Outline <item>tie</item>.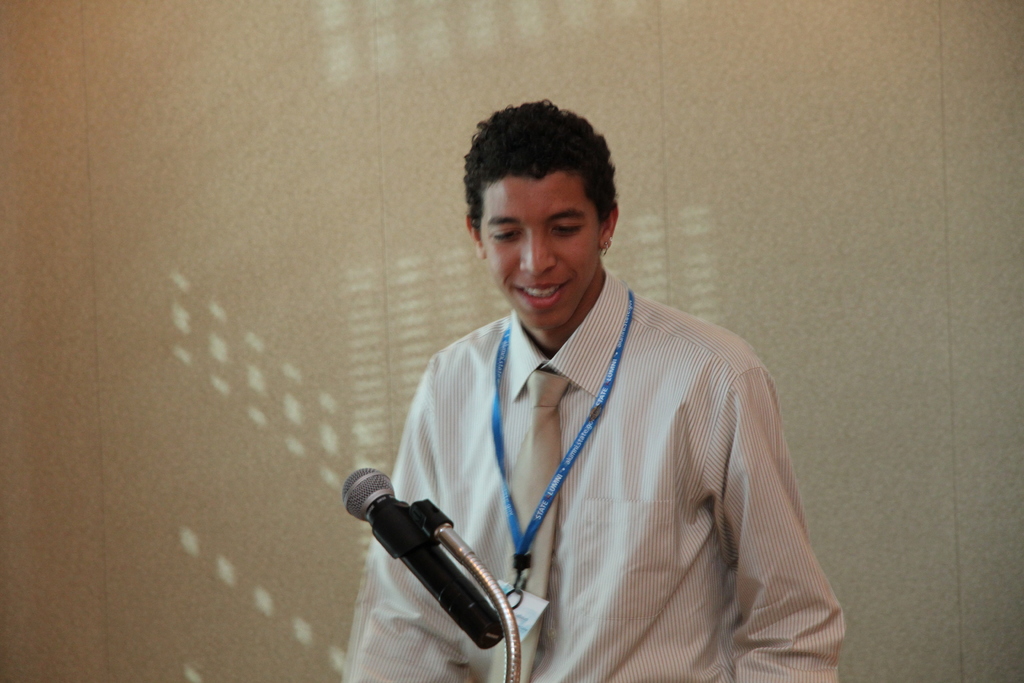
Outline: crop(482, 369, 570, 682).
